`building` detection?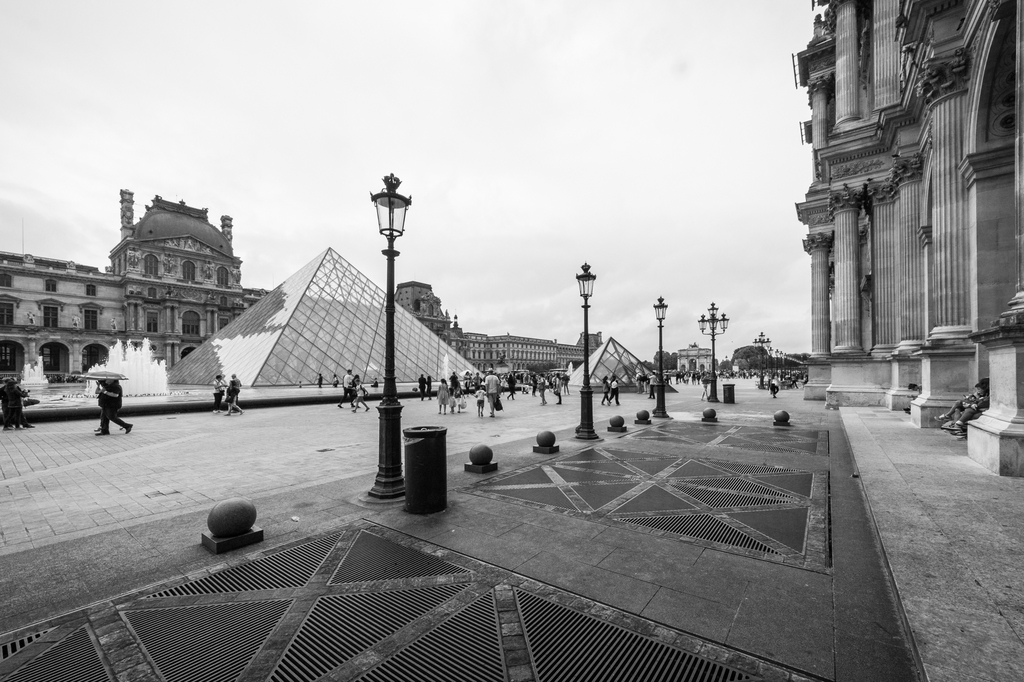
{"left": 0, "top": 186, "right": 604, "bottom": 396}
